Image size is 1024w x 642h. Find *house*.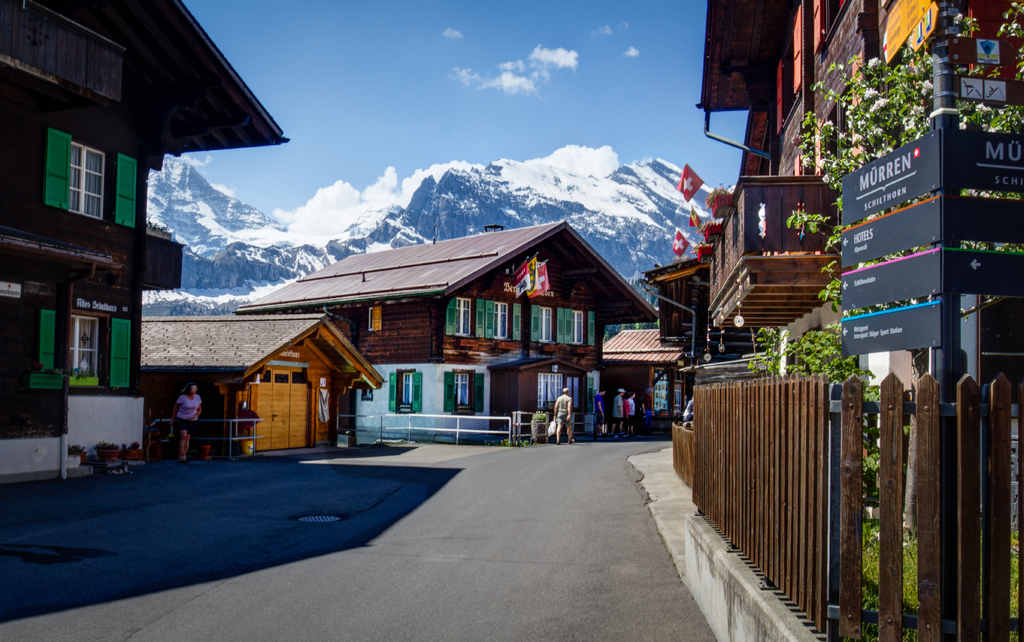
pyautogui.locateOnScreen(0, 0, 291, 484).
